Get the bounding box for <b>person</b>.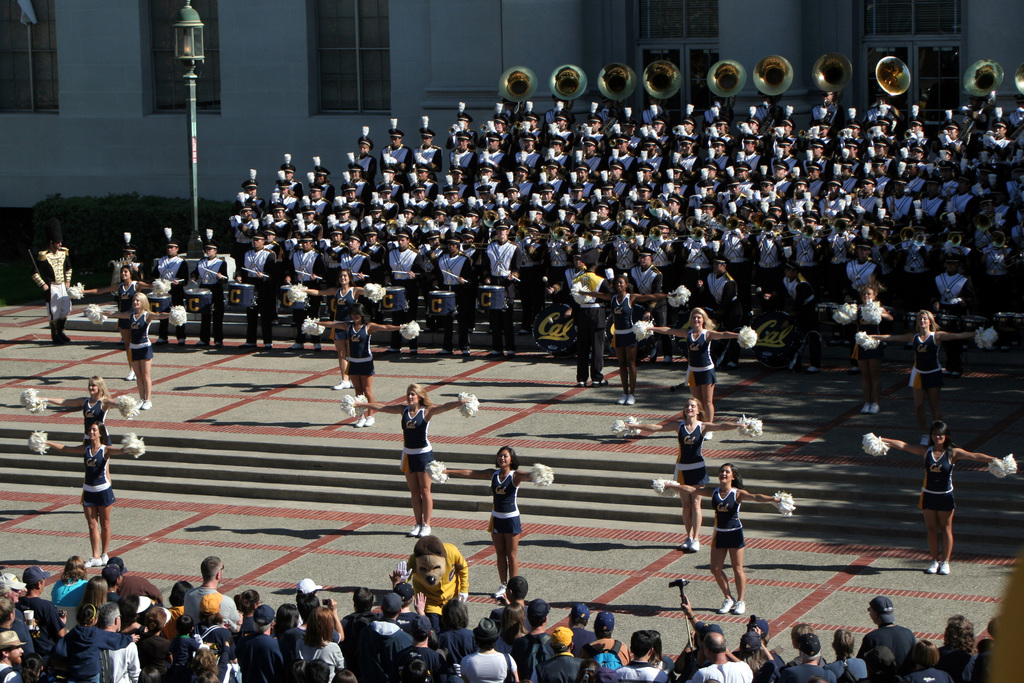
detection(851, 172, 886, 220).
